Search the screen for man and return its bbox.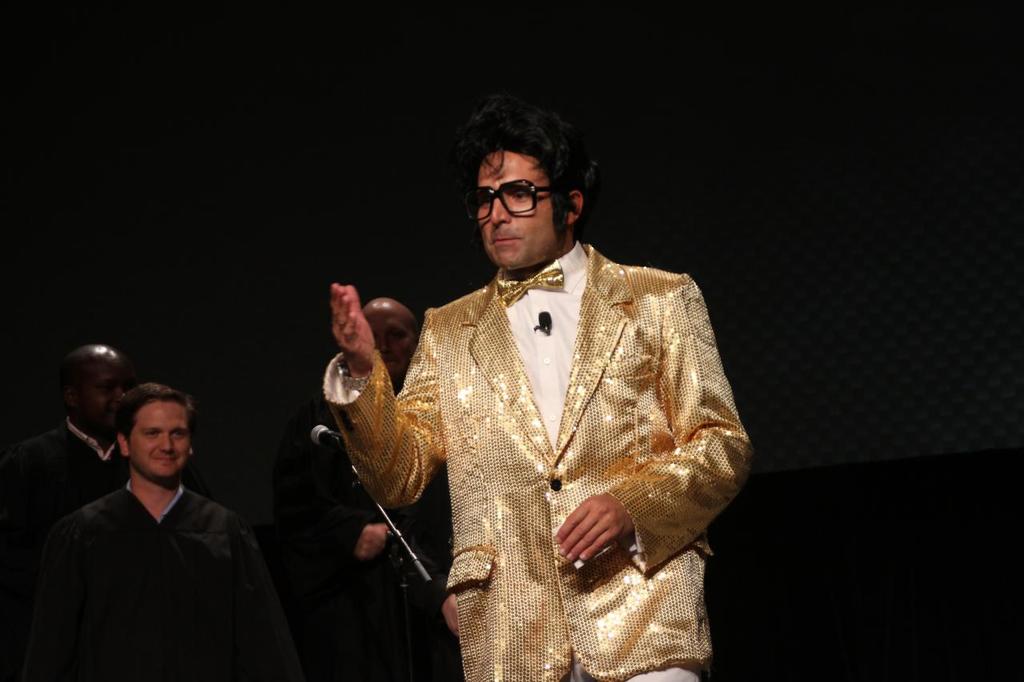
Found: box=[377, 138, 753, 664].
